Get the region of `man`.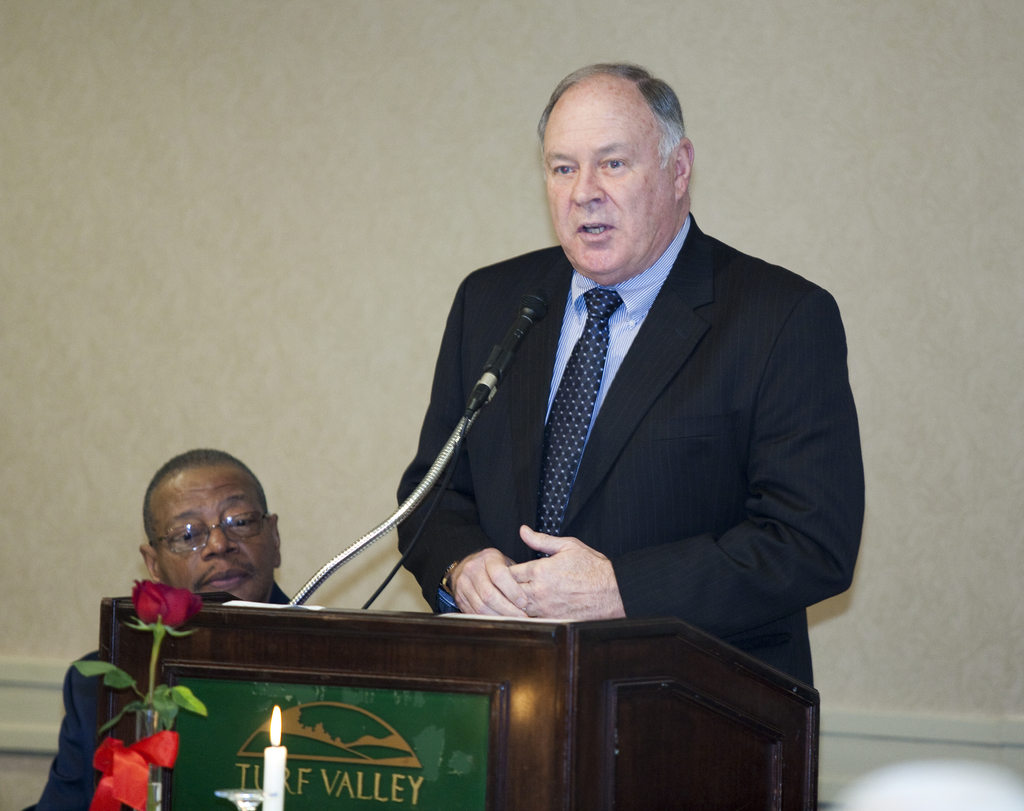
<box>29,451,294,810</box>.
